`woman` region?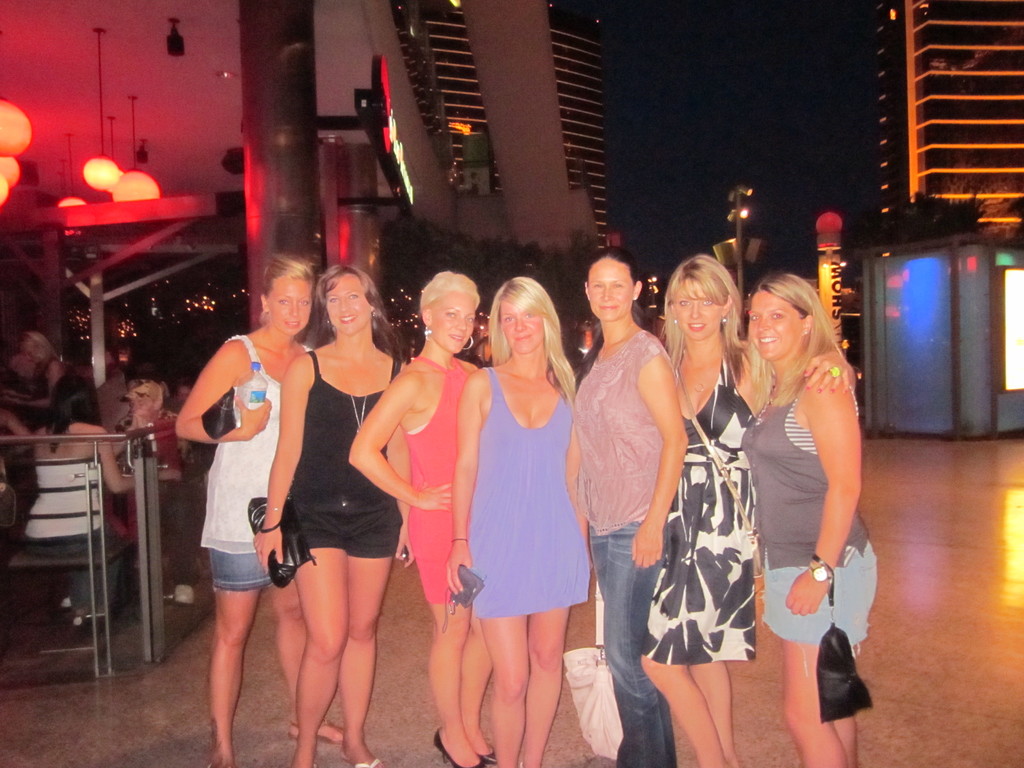
[left=347, top=270, right=496, bottom=767]
